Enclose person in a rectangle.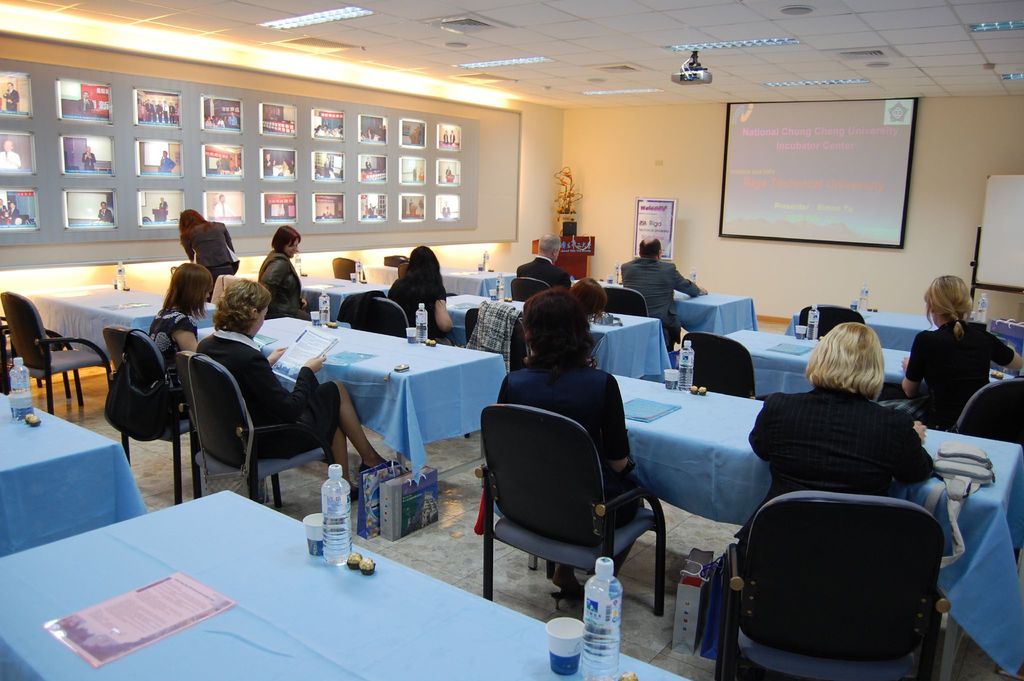
{"left": 412, "top": 166, "right": 419, "bottom": 179}.
